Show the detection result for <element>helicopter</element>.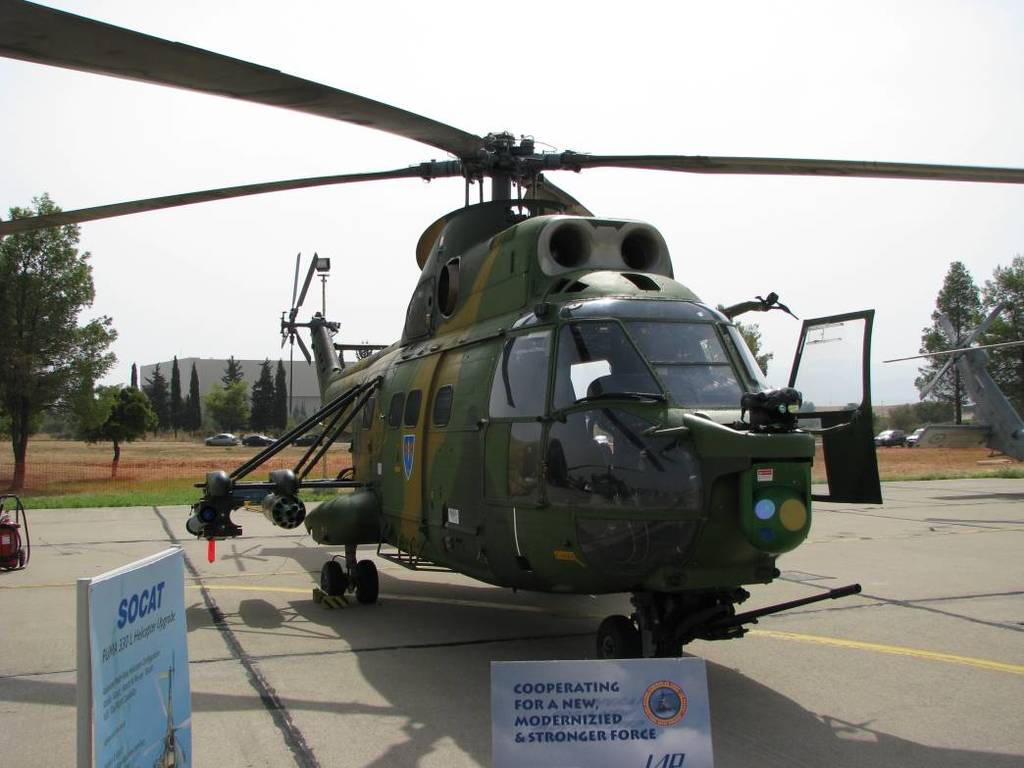
{"x1": 39, "y1": 35, "x2": 989, "y2": 634}.
